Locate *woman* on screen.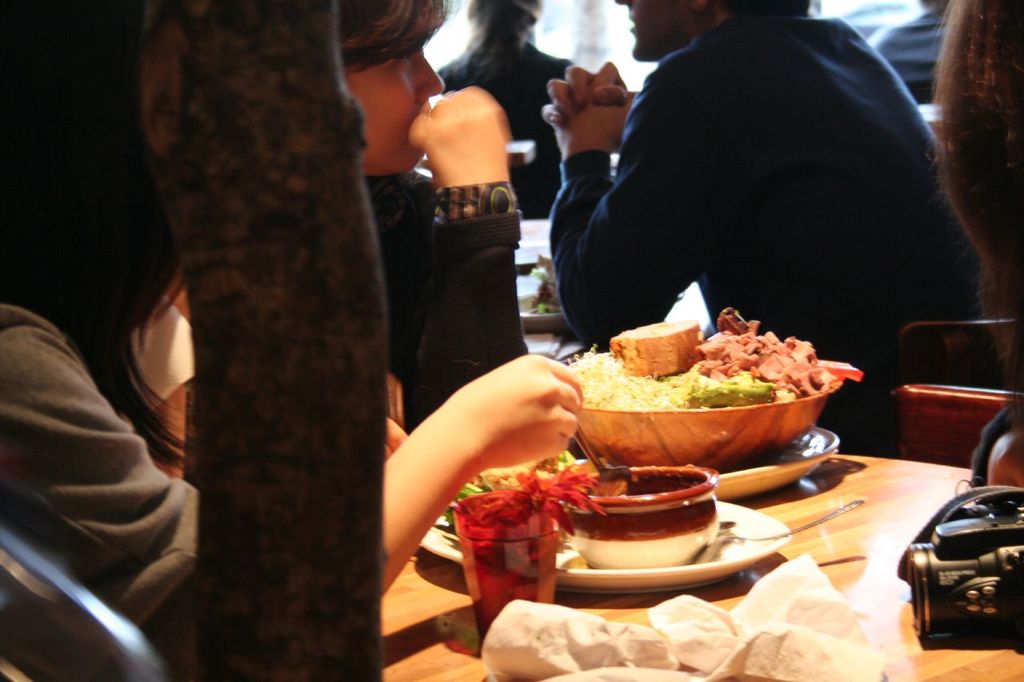
On screen at x1=0, y1=0, x2=585, y2=681.
